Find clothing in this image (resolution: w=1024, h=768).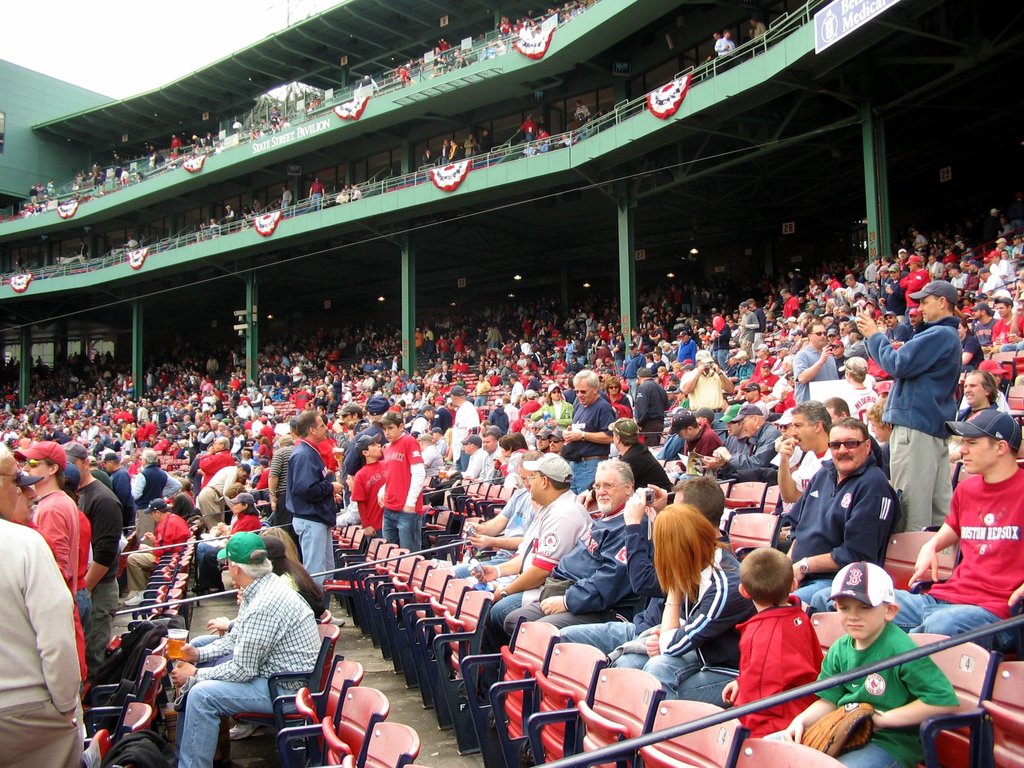
x1=781, y1=450, x2=913, y2=576.
